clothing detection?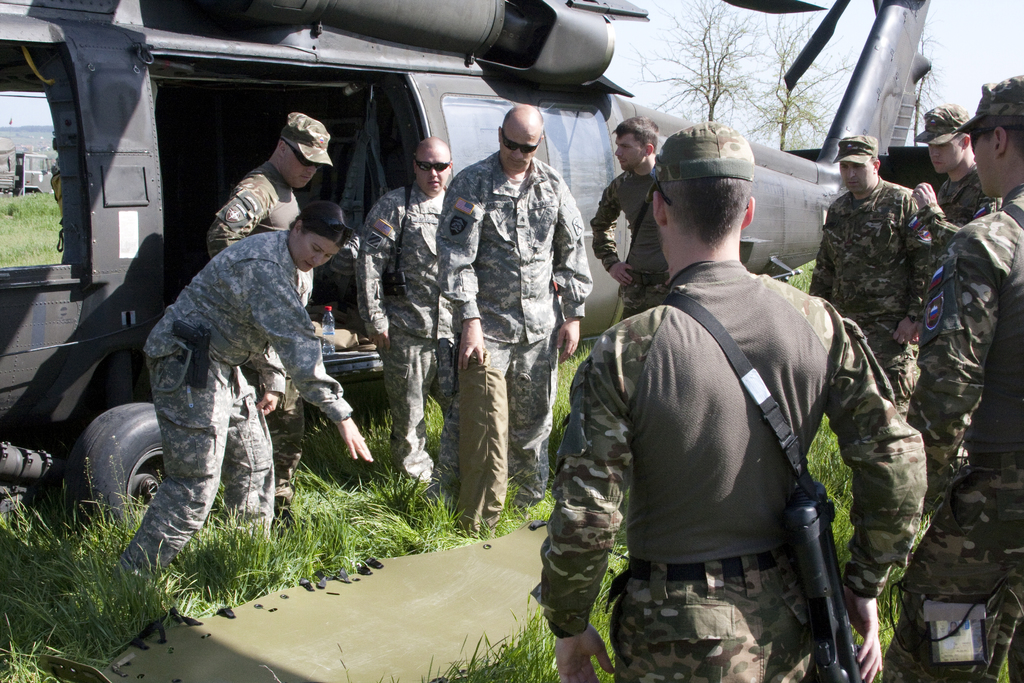
bbox(433, 149, 593, 530)
